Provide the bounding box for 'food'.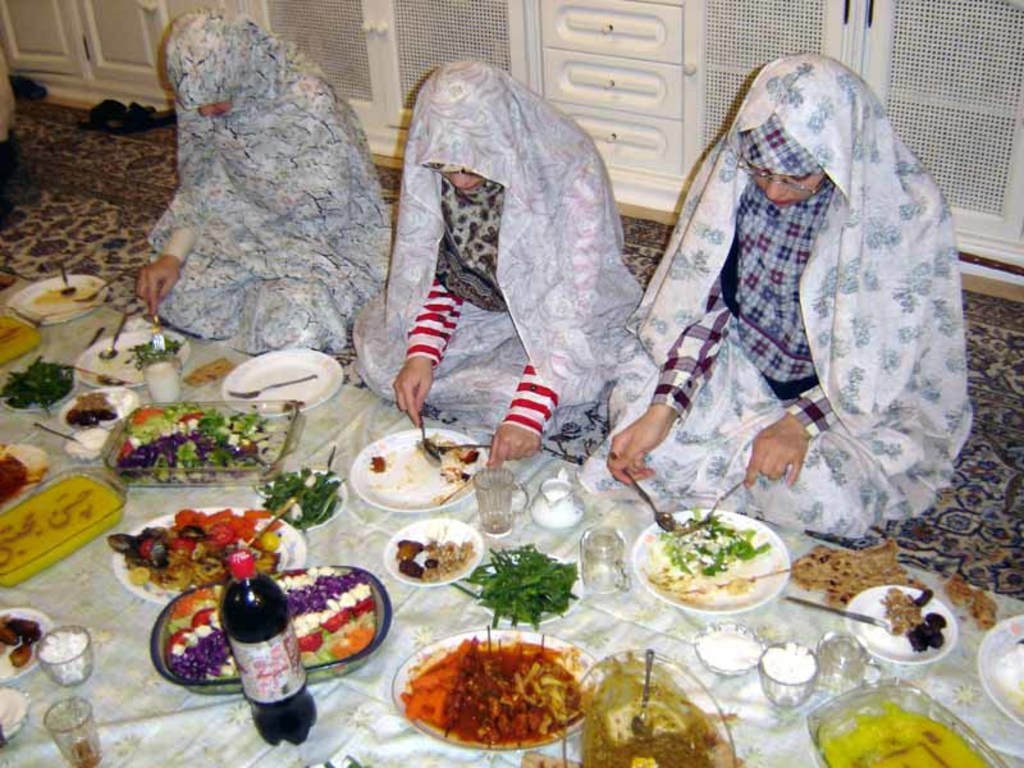
Rect(881, 588, 950, 655).
